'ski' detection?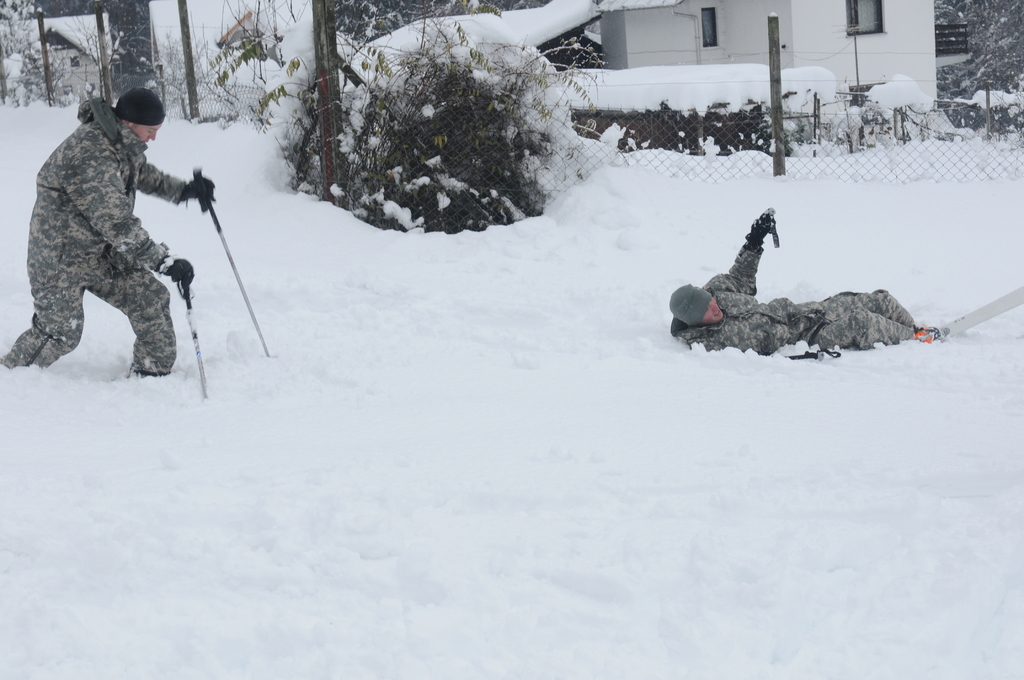
<region>155, 163, 270, 381</region>
